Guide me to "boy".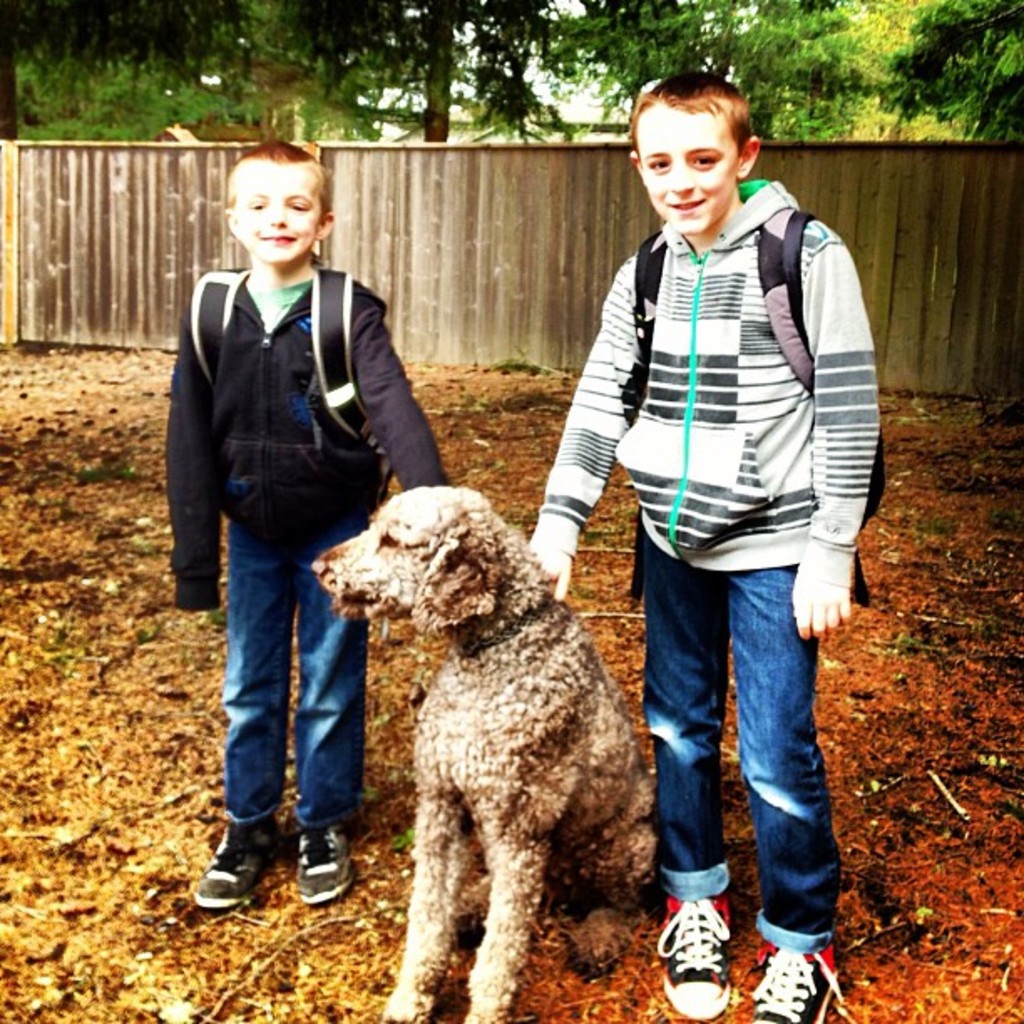
Guidance: 522:67:902:1019.
